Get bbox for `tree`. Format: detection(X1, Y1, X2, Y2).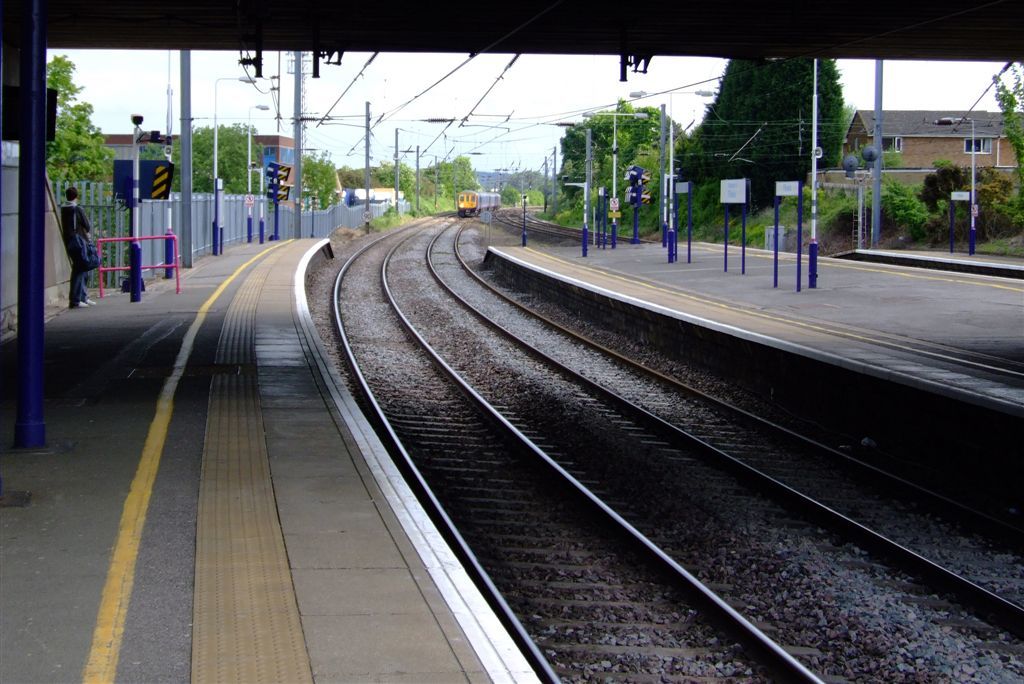
detection(167, 121, 279, 193).
